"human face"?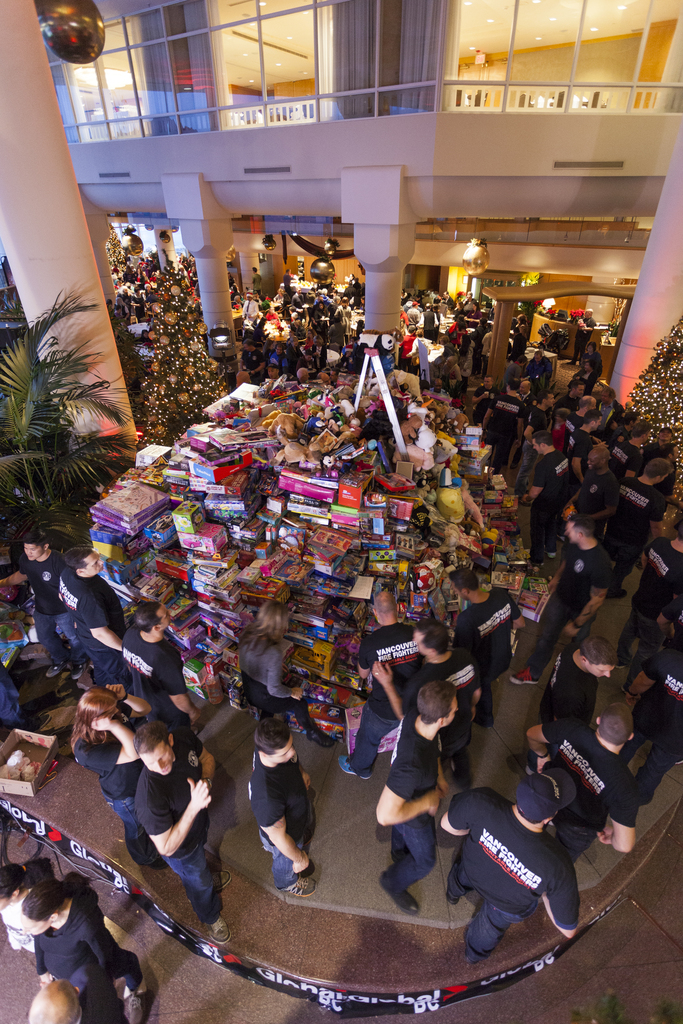
Rect(88, 552, 104, 573)
